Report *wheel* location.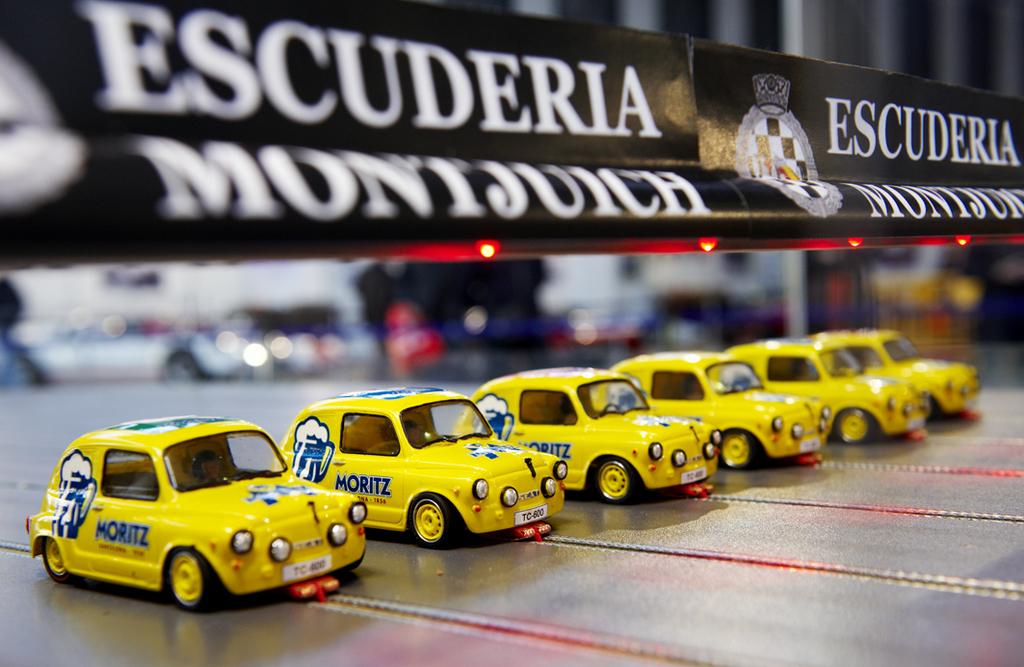
Report: detection(36, 535, 84, 586).
